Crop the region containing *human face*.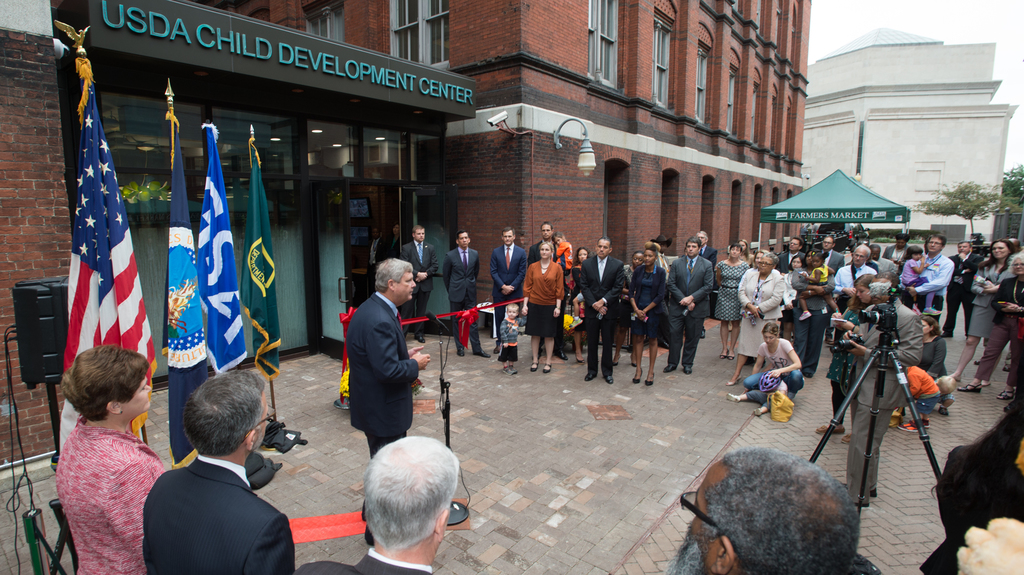
Crop region: <bbox>802, 252, 812, 267</bbox>.
